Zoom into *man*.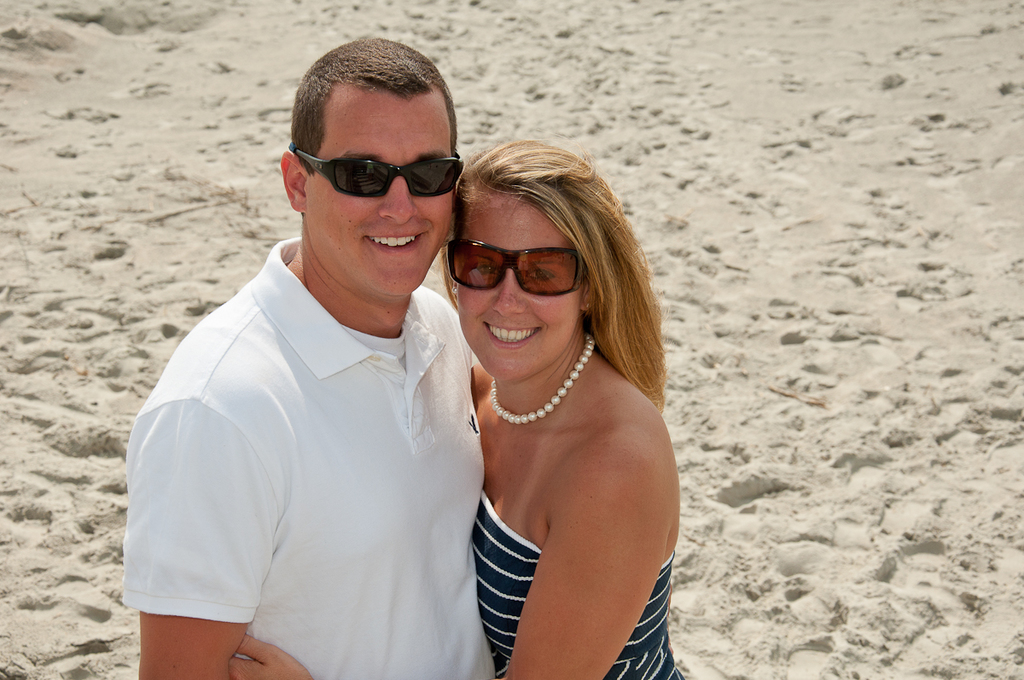
Zoom target: <region>124, 29, 527, 679</region>.
